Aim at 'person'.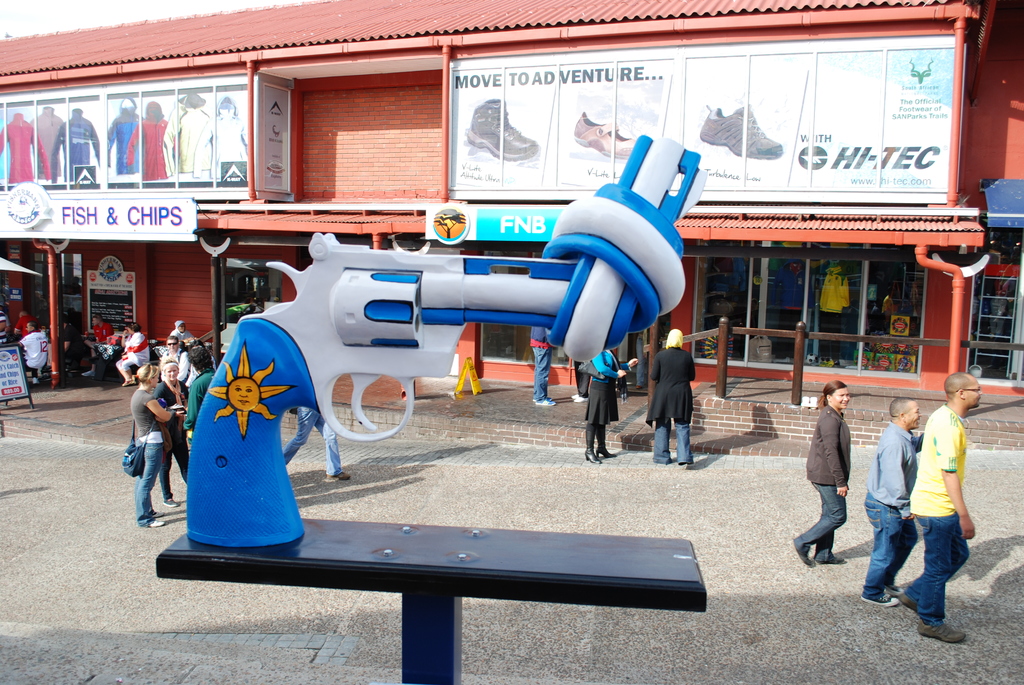
Aimed at box(855, 399, 926, 606).
